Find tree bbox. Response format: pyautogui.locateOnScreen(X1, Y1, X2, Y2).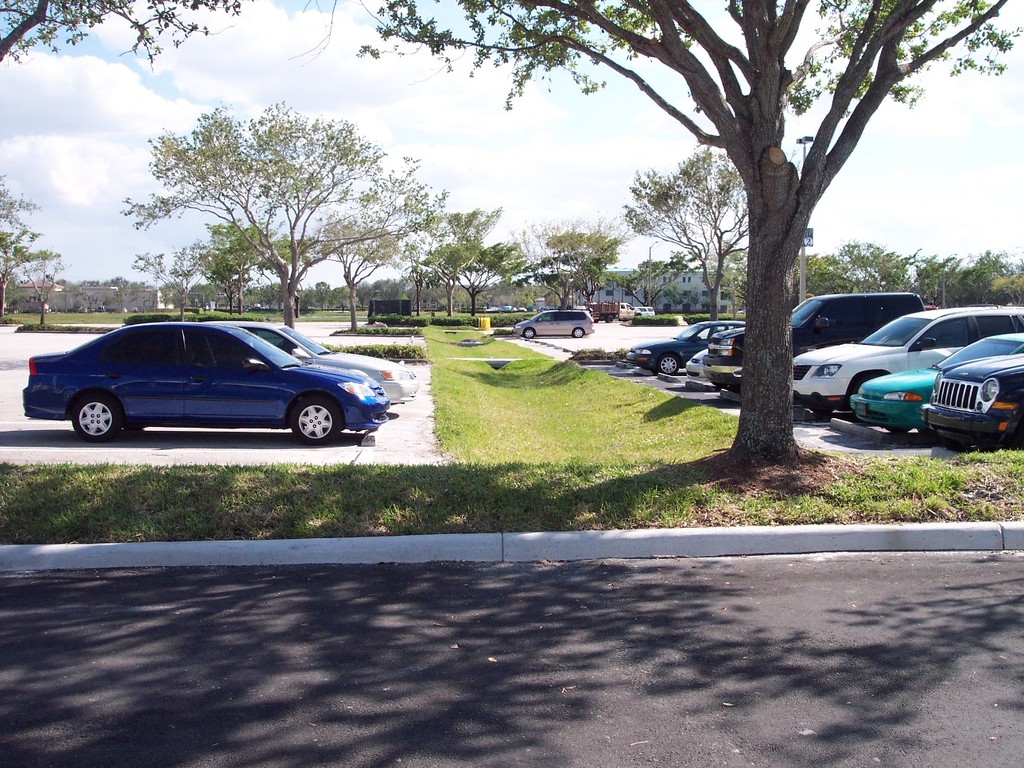
pyautogui.locateOnScreen(0, 0, 242, 72).
